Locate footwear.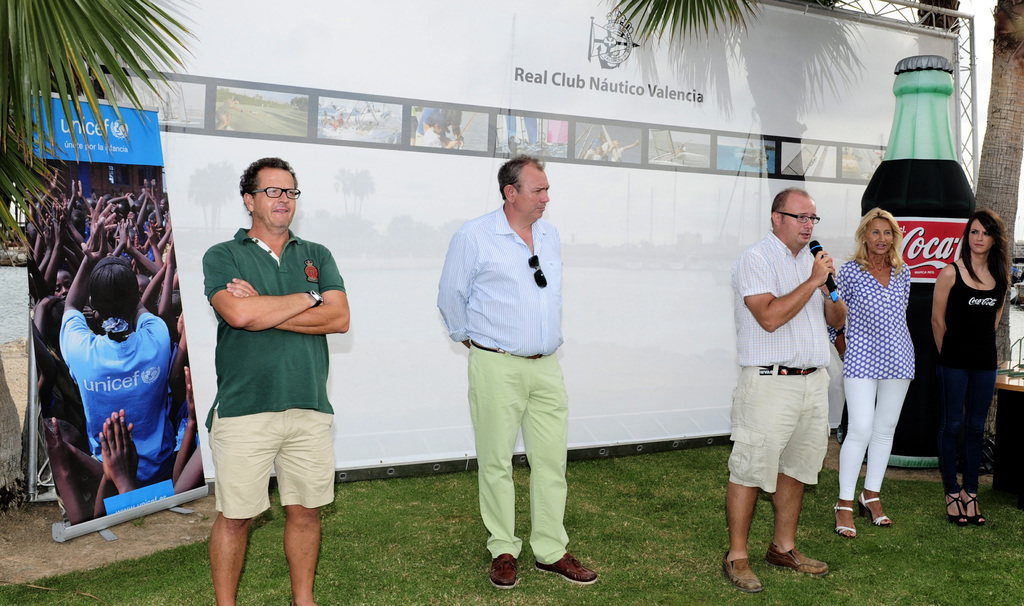
Bounding box: bbox=(943, 495, 969, 527).
